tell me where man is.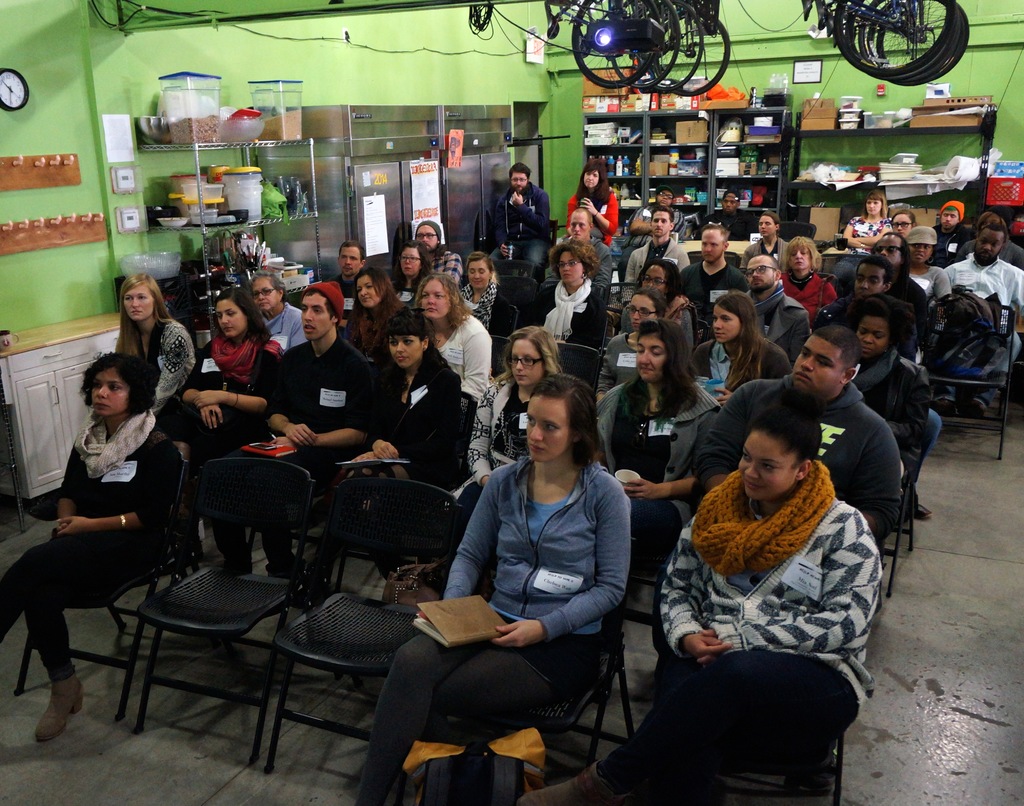
man is at locate(943, 213, 1023, 373).
